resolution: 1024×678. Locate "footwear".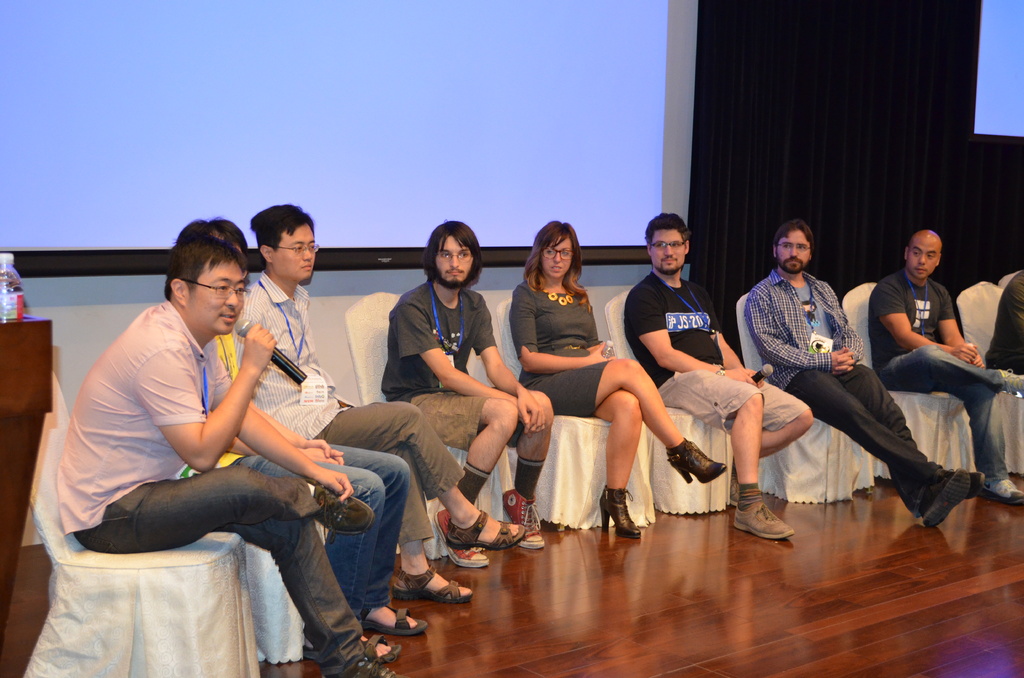
crop(979, 471, 1023, 502).
